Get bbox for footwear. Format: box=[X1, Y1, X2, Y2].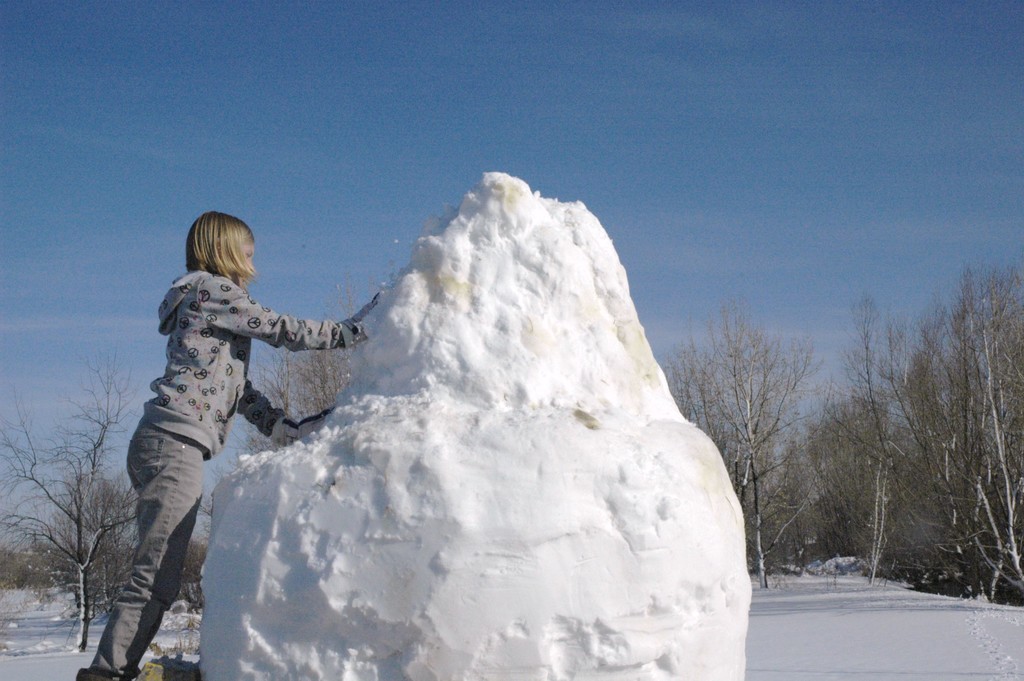
box=[74, 666, 138, 680].
